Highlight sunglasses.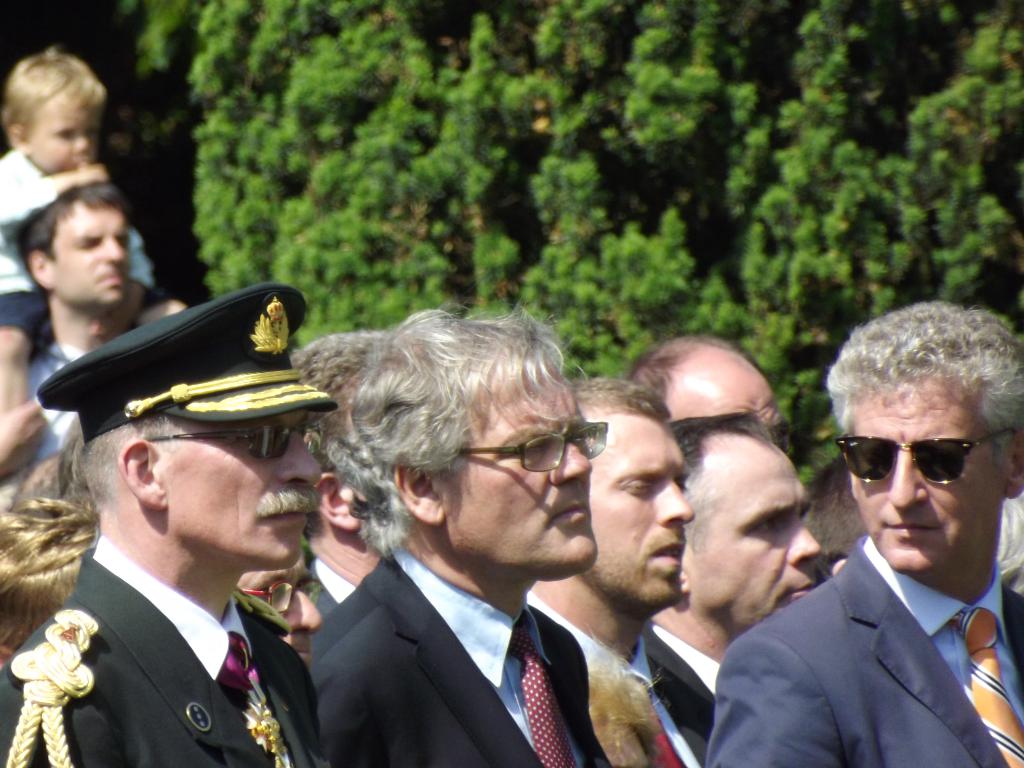
Highlighted region: {"x1": 837, "y1": 433, "x2": 1011, "y2": 480}.
